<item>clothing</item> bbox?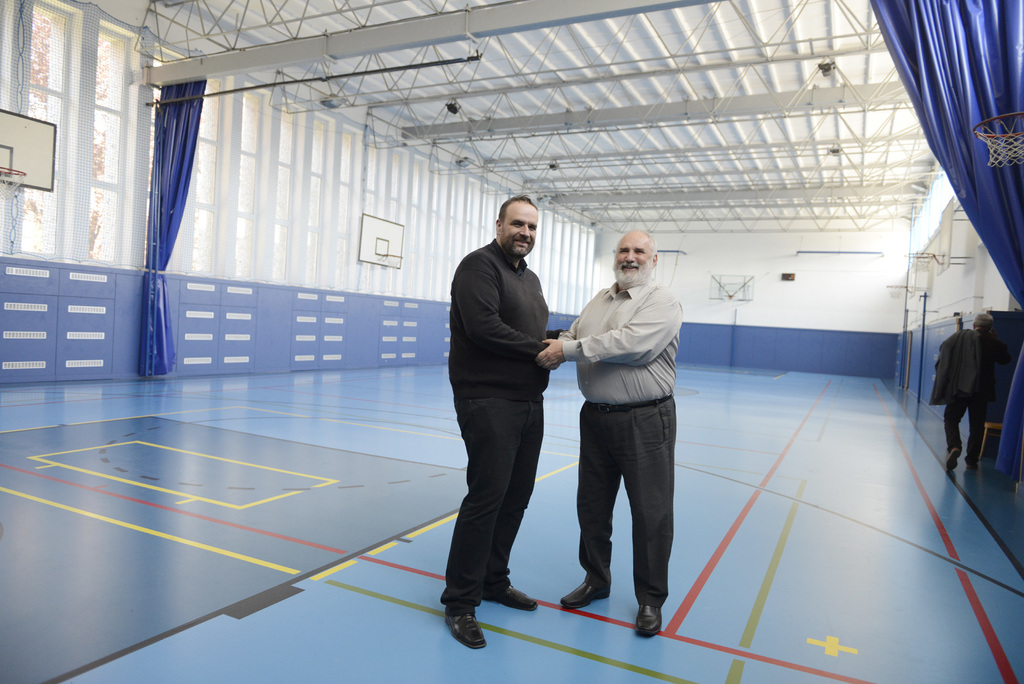
(x1=929, y1=325, x2=984, y2=406)
